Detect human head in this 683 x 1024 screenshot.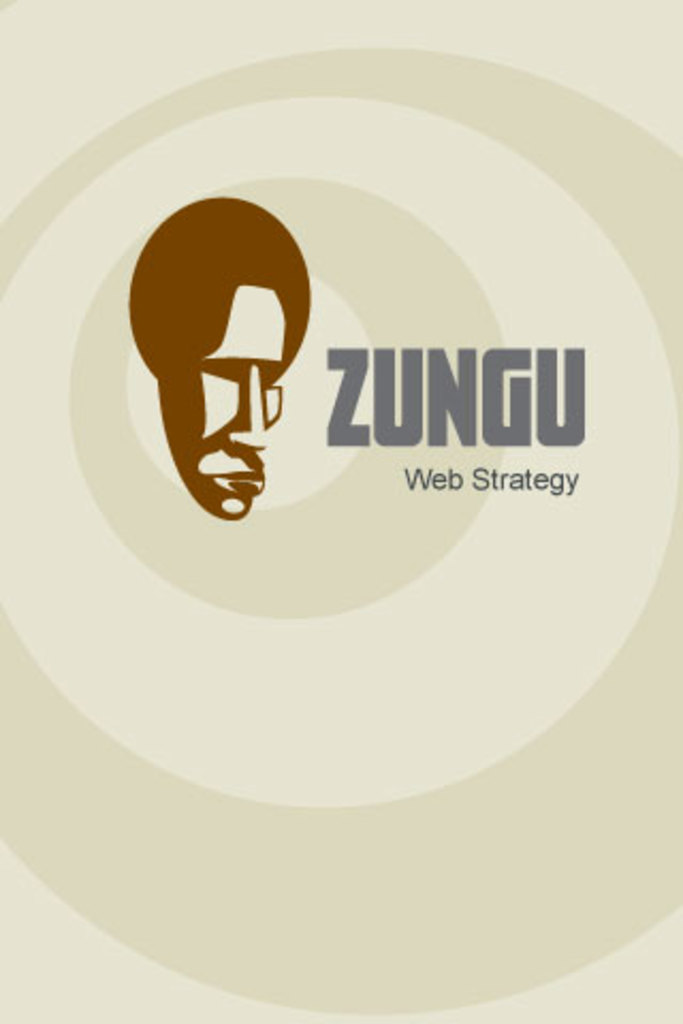
Detection: 149:186:316:478.
